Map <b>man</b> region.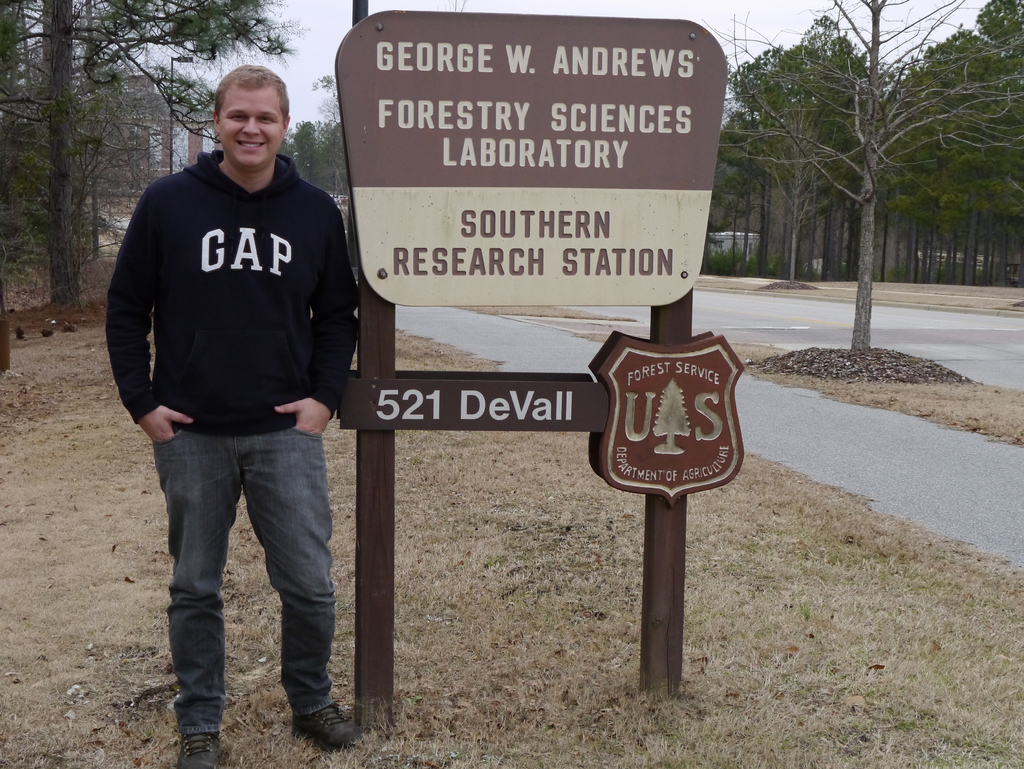
Mapped to left=106, top=52, right=367, bottom=733.
